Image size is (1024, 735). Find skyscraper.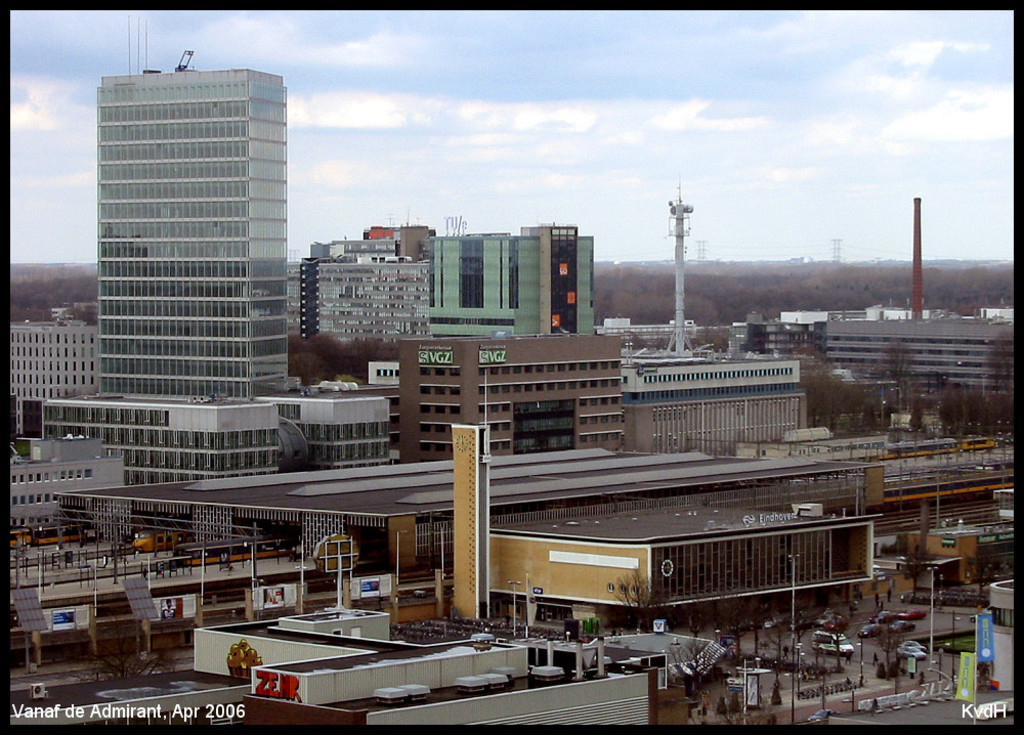
<region>518, 217, 600, 329</region>.
